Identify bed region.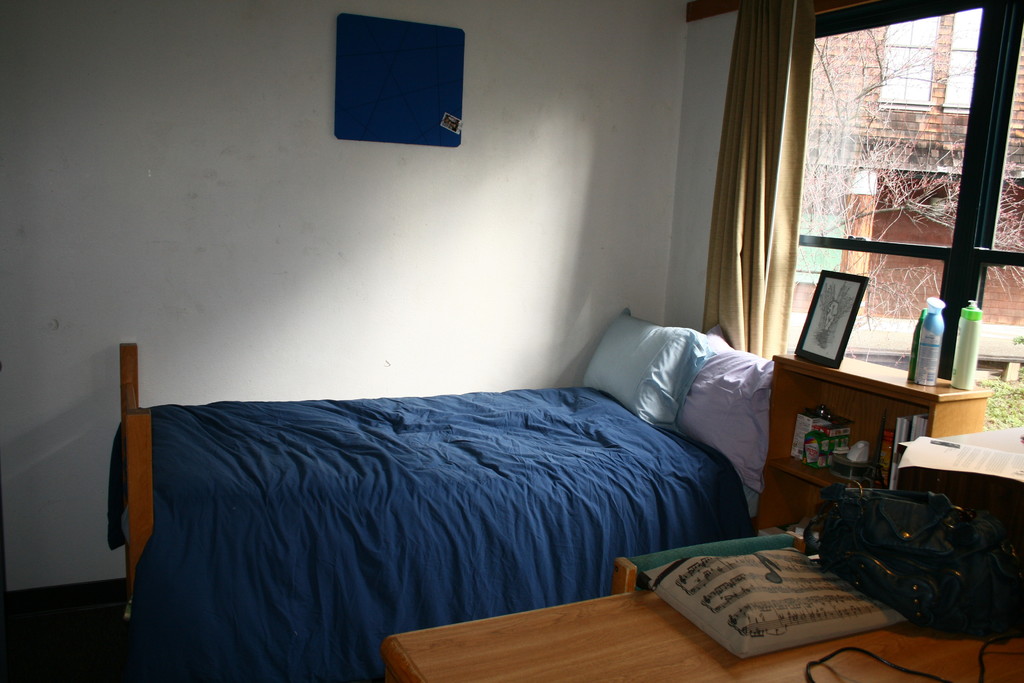
Region: BBox(124, 320, 759, 673).
